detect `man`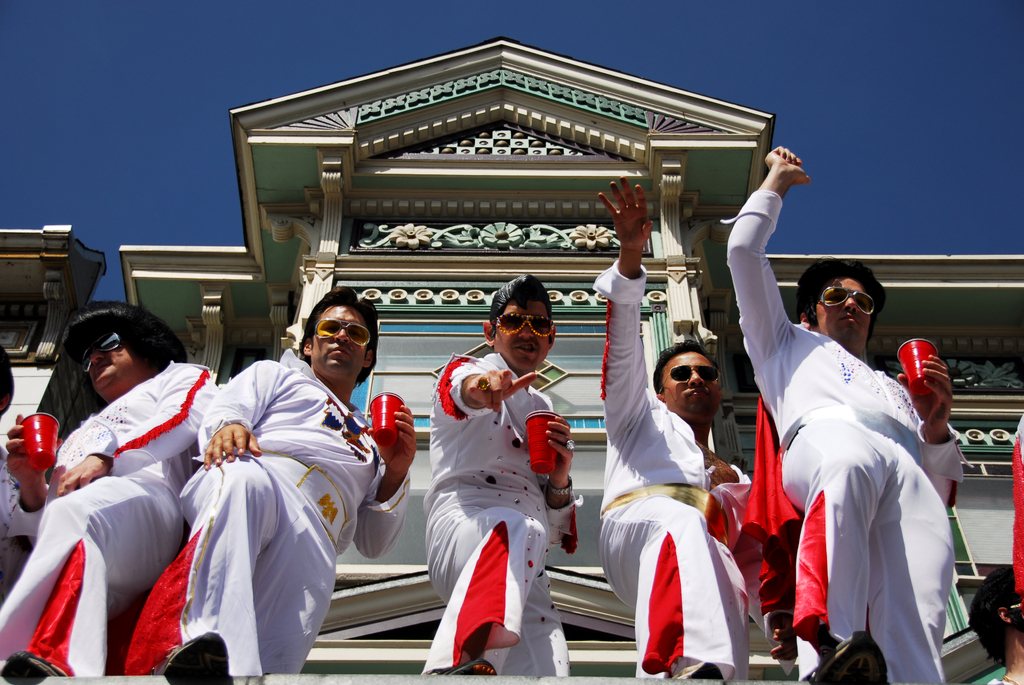
detection(161, 283, 420, 682)
